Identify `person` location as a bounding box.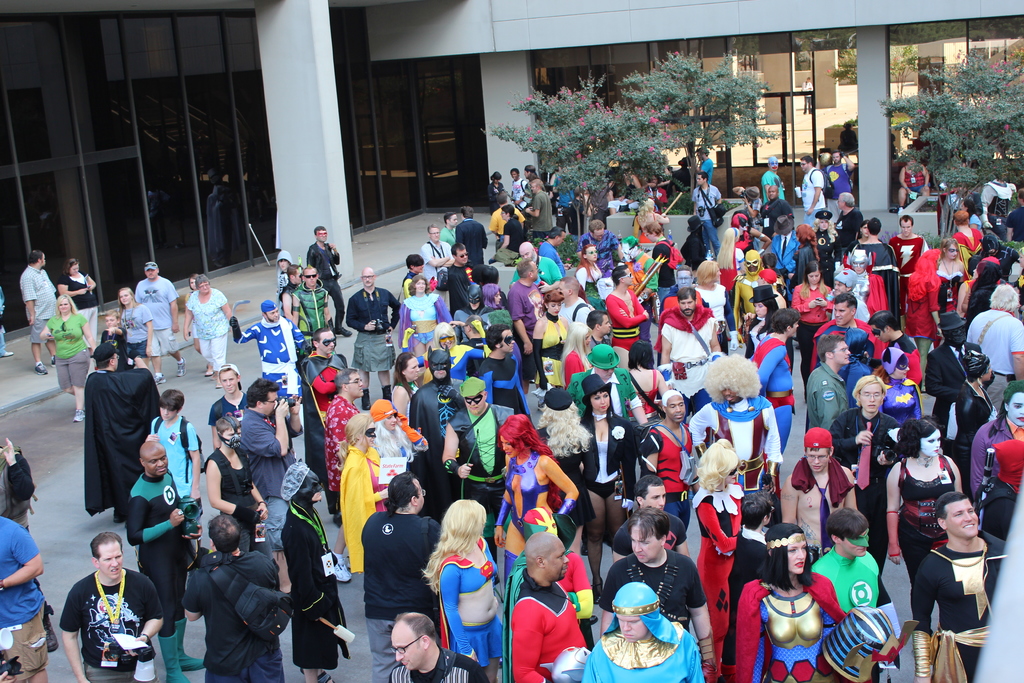
872:342:929:422.
